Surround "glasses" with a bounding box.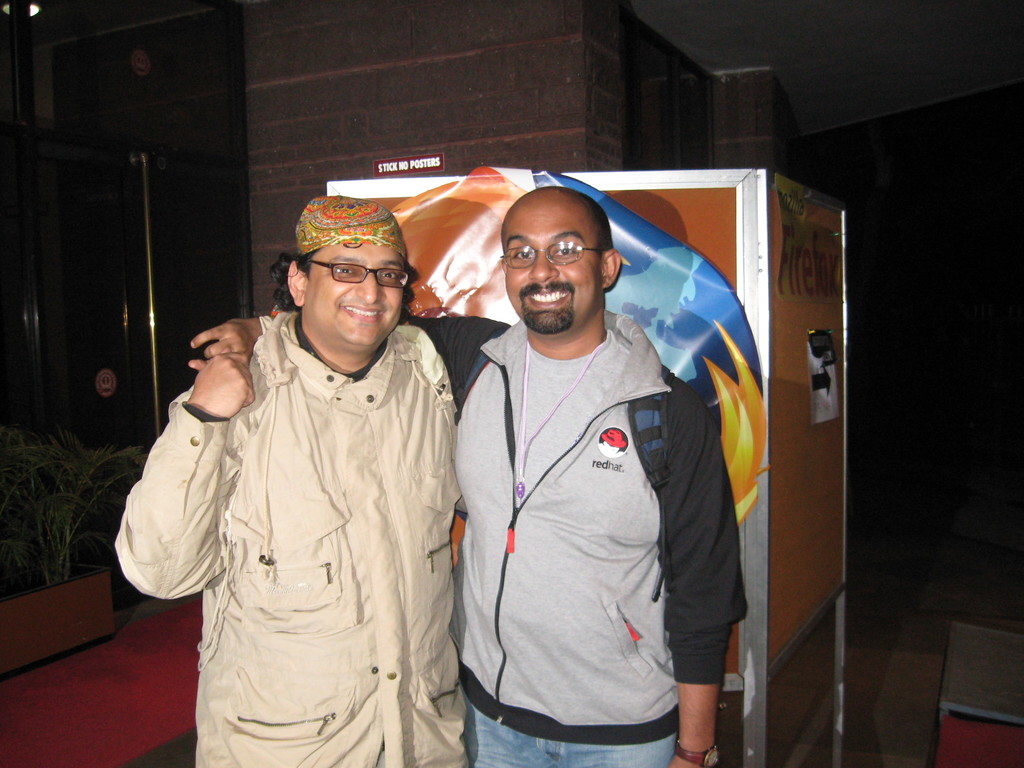
locate(499, 243, 606, 268).
